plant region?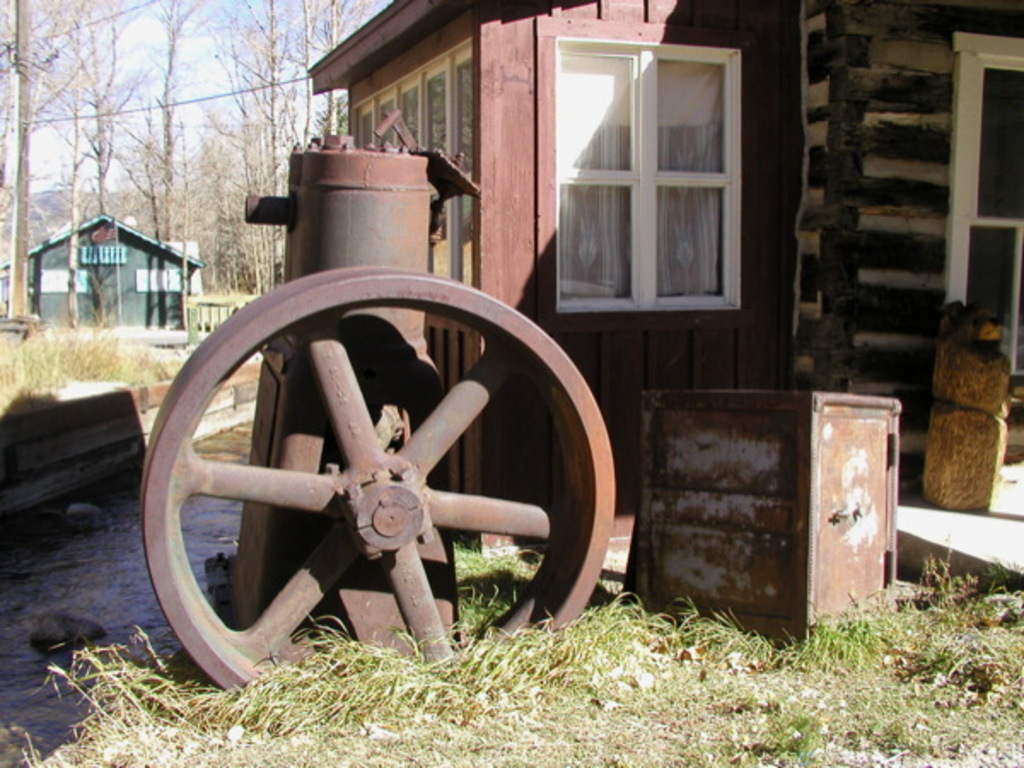
785/719/814/766
